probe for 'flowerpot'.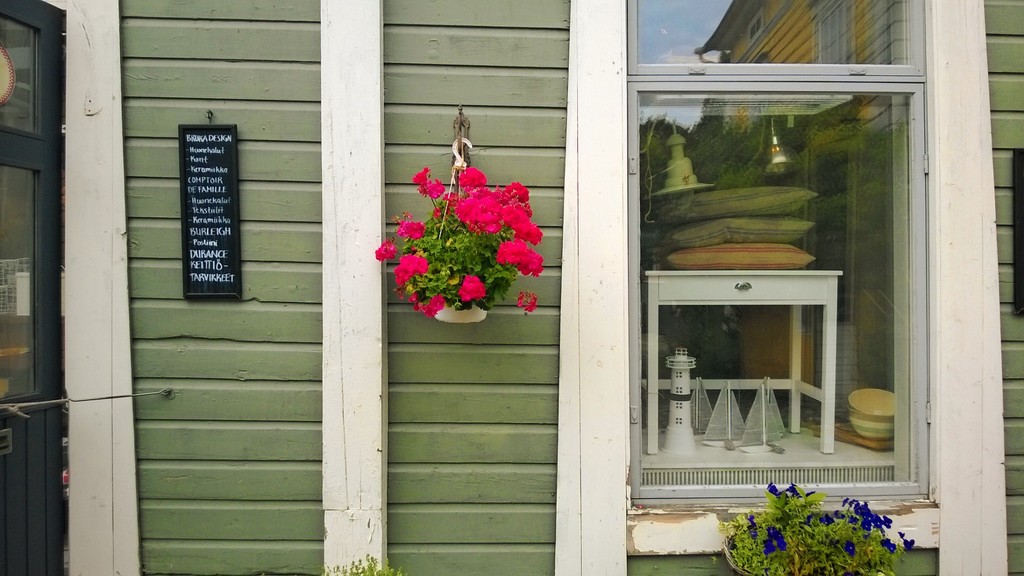
Probe result: crop(433, 296, 492, 322).
